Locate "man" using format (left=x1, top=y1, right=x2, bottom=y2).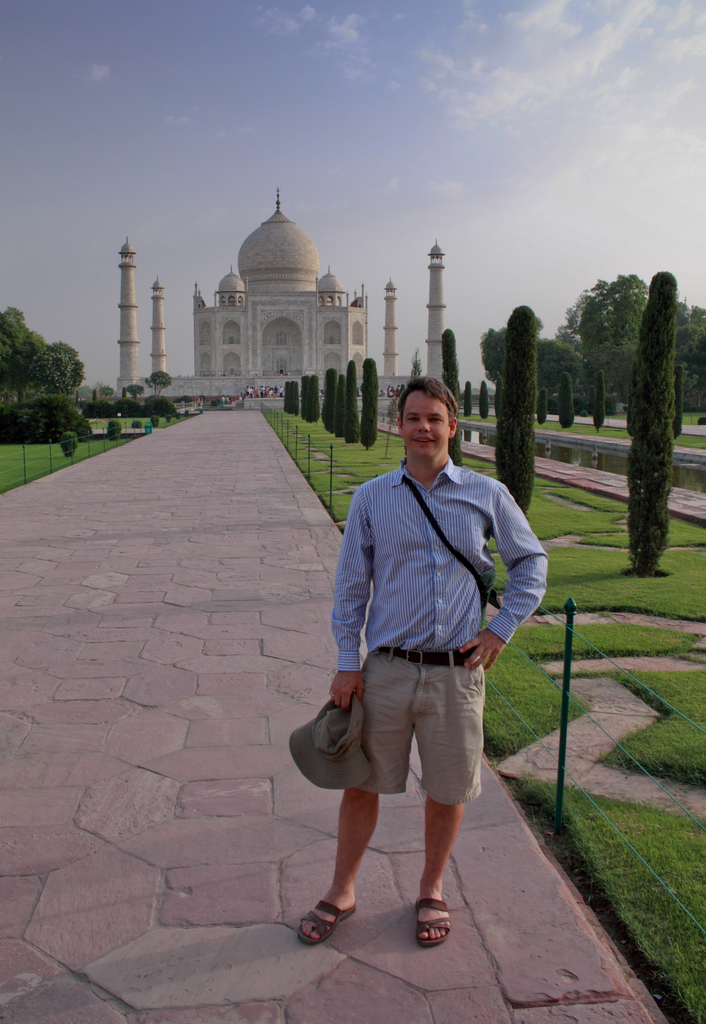
(left=293, top=378, right=549, bottom=944).
